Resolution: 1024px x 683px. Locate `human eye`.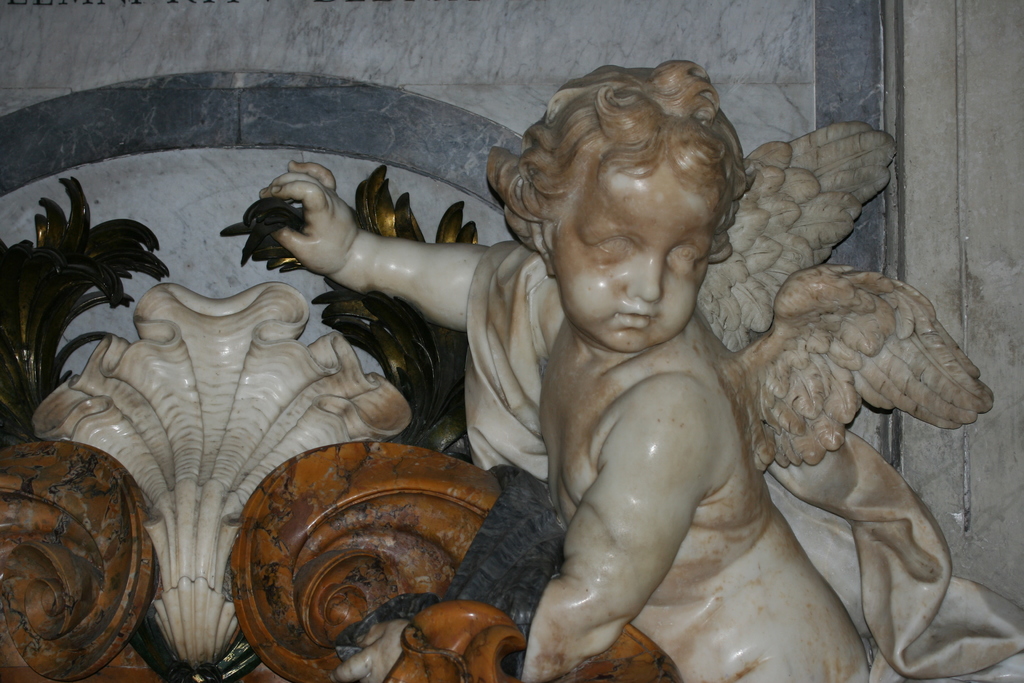
pyautogui.locateOnScreen(669, 240, 703, 267).
